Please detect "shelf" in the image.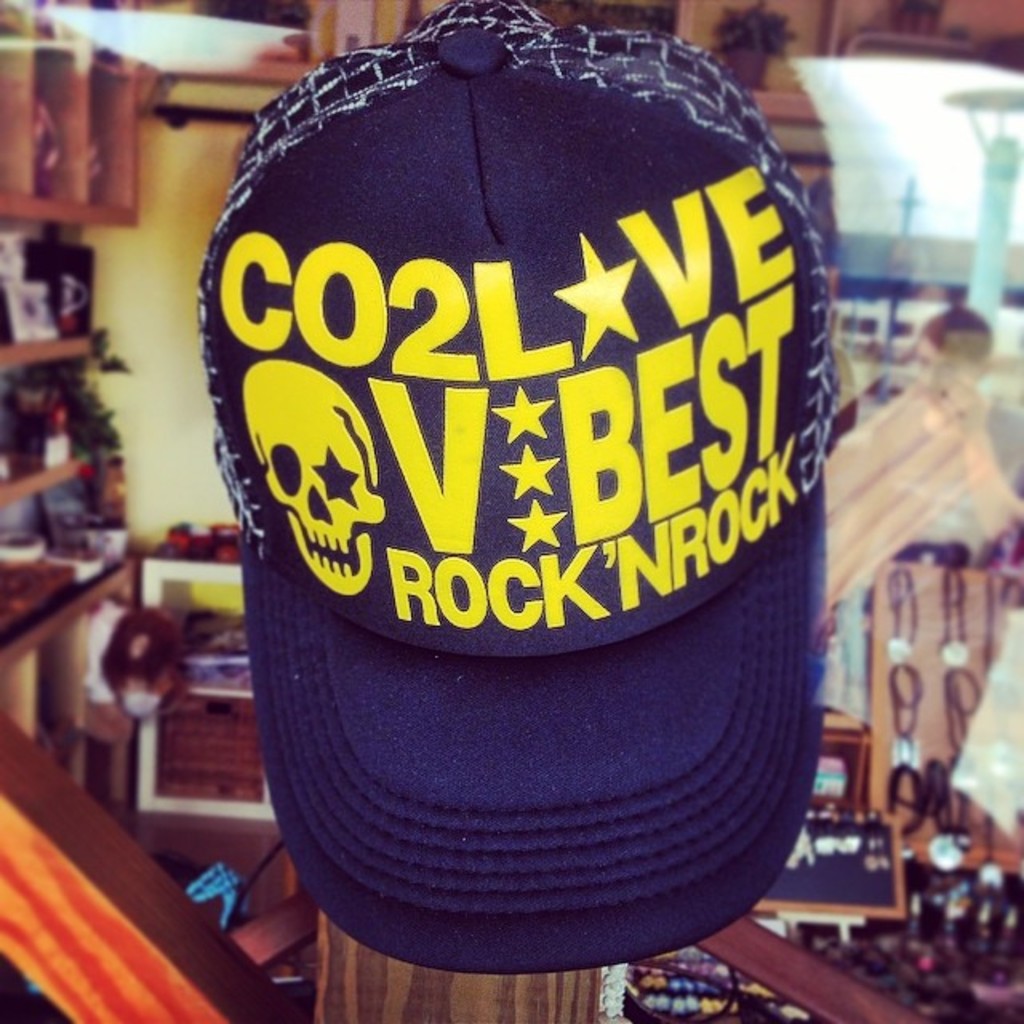
box(734, 712, 891, 939).
